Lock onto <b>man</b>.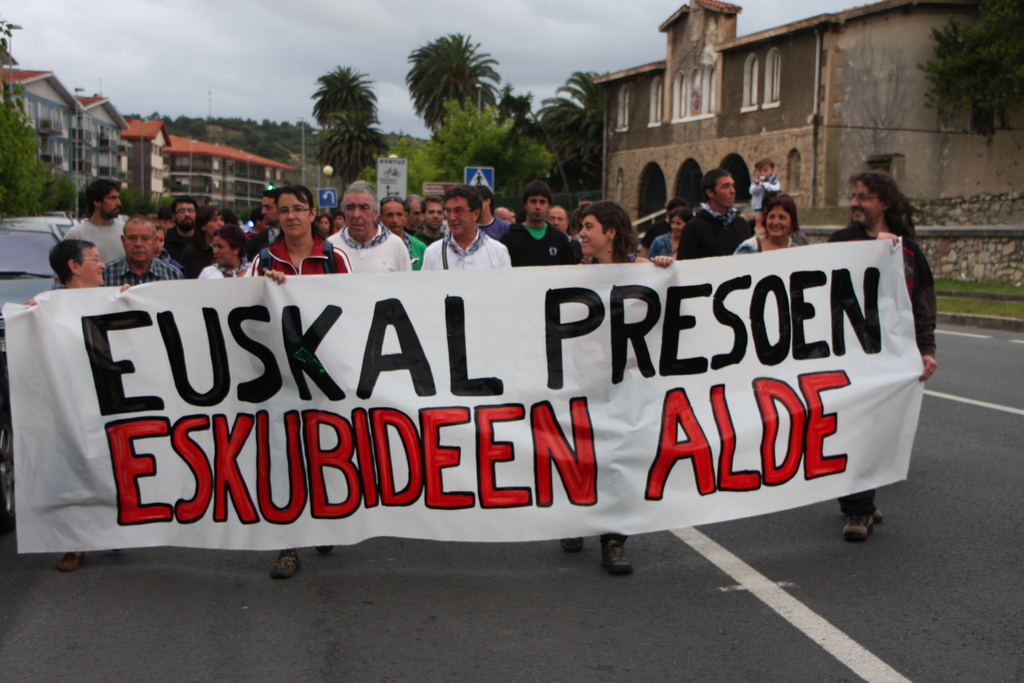
Locked: detection(72, 174, 131, 263).
